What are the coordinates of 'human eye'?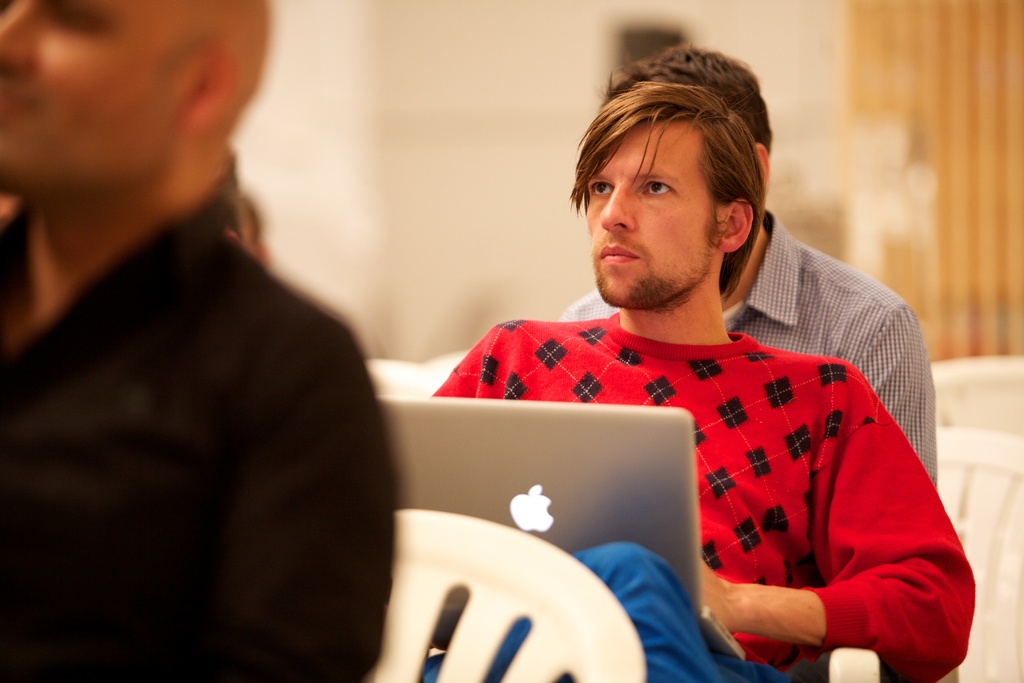
crop(588, 177, 616, 201).
